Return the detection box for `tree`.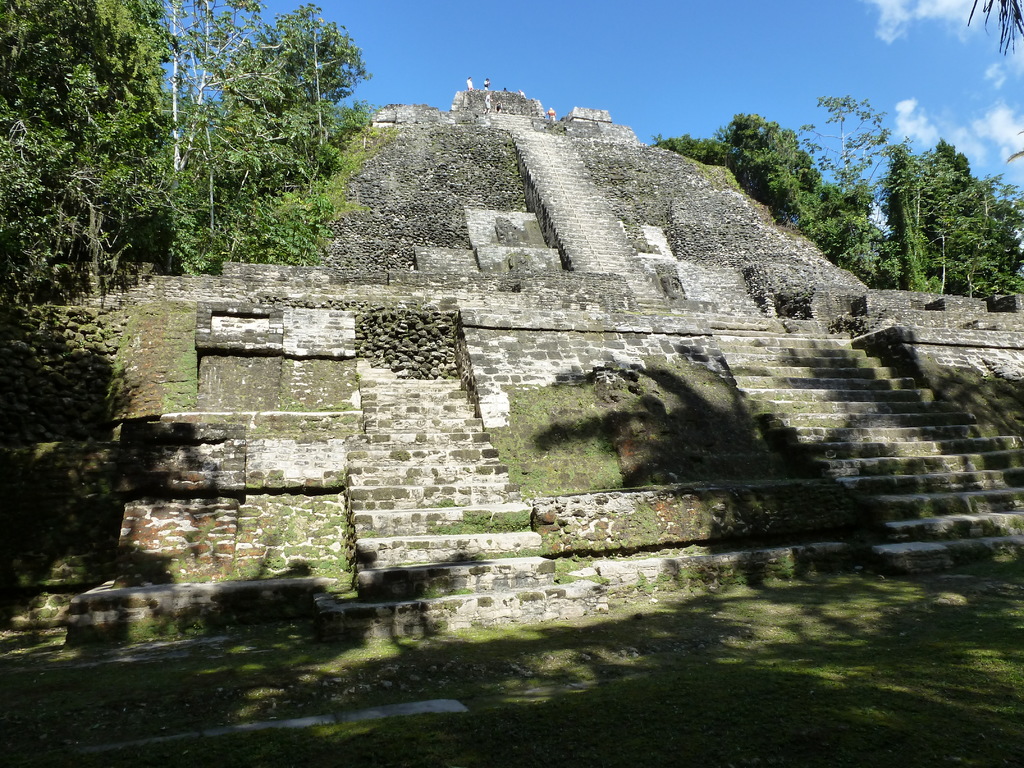
(left=649, top=98, right=906, bottom=294).
